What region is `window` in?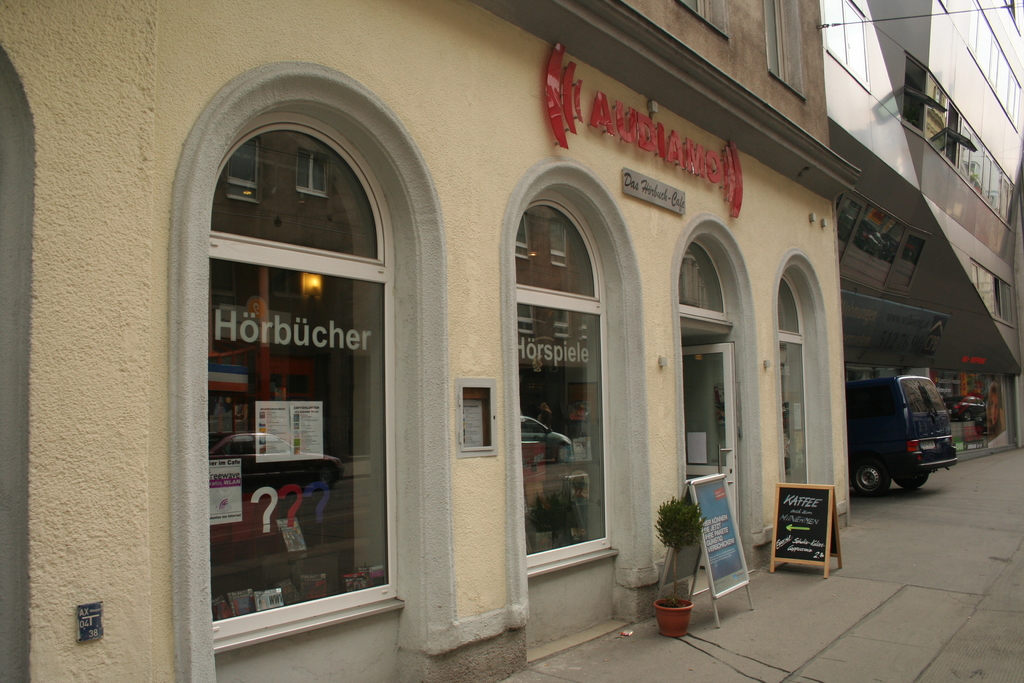
region(759, 0, 806, 101).
